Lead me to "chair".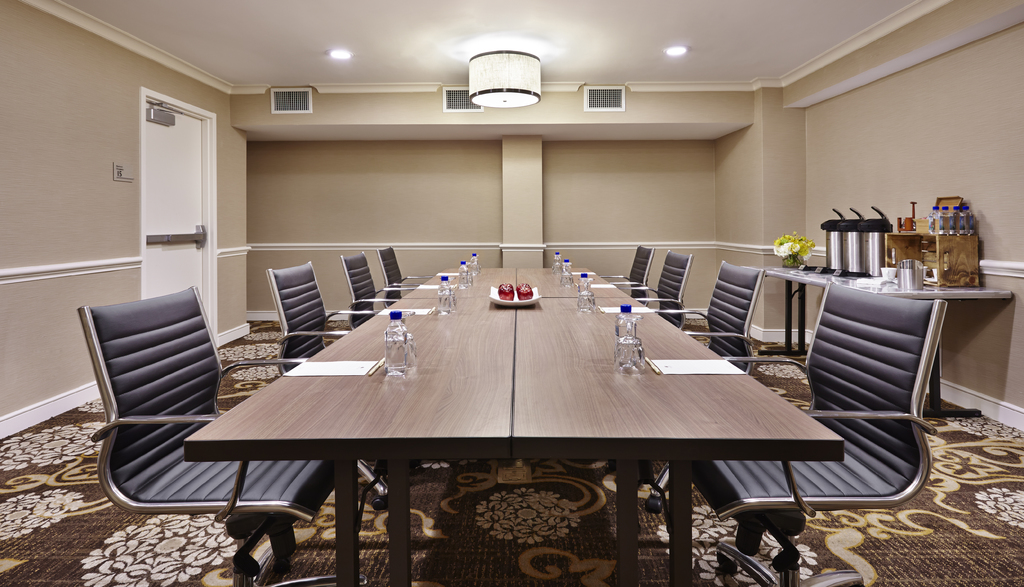
Lead to box=[675, 260, 760, 376].
